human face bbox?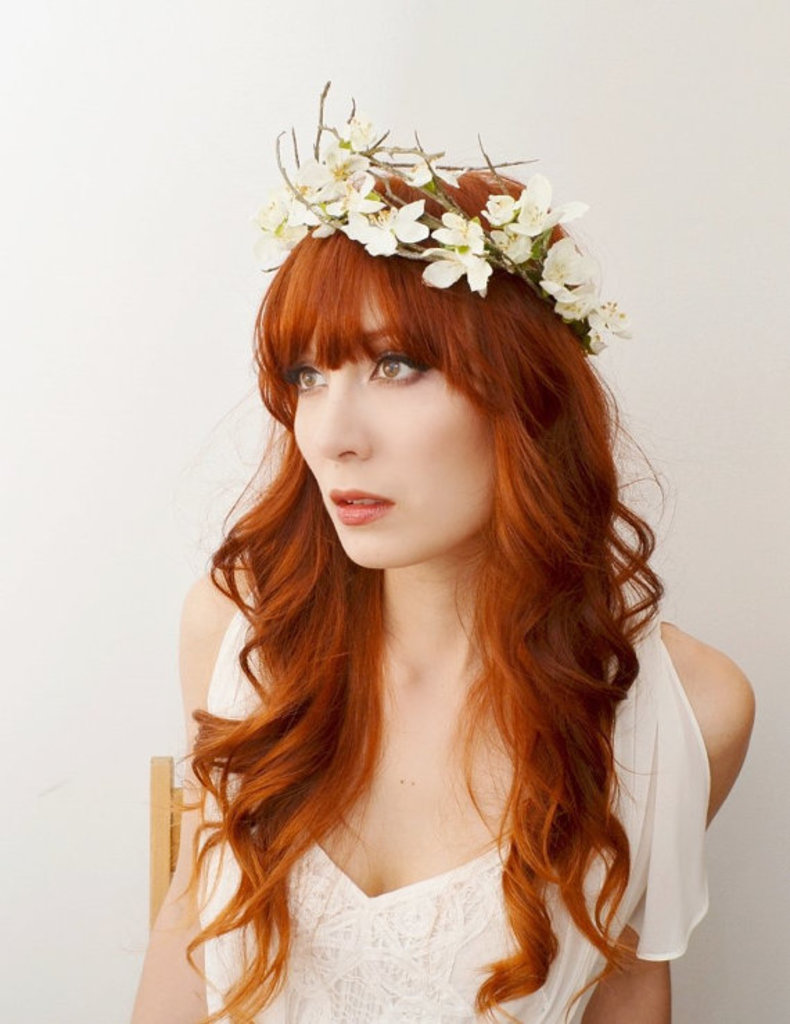
Rect(288, 292, 504, 579)
